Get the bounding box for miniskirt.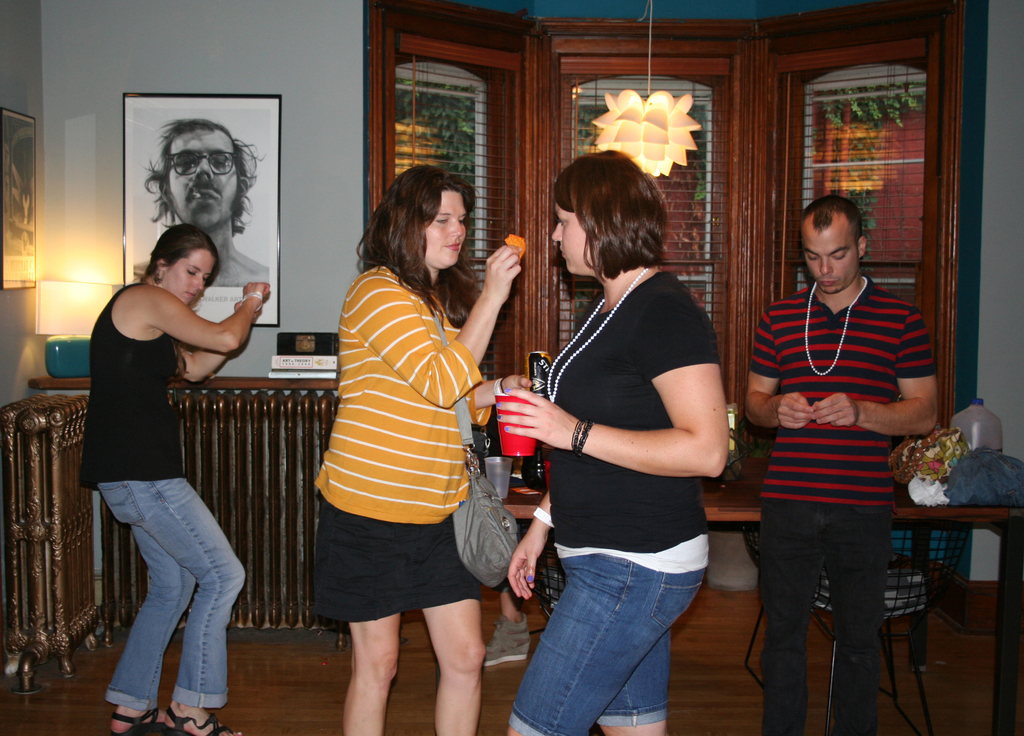
312 491 481 624.
